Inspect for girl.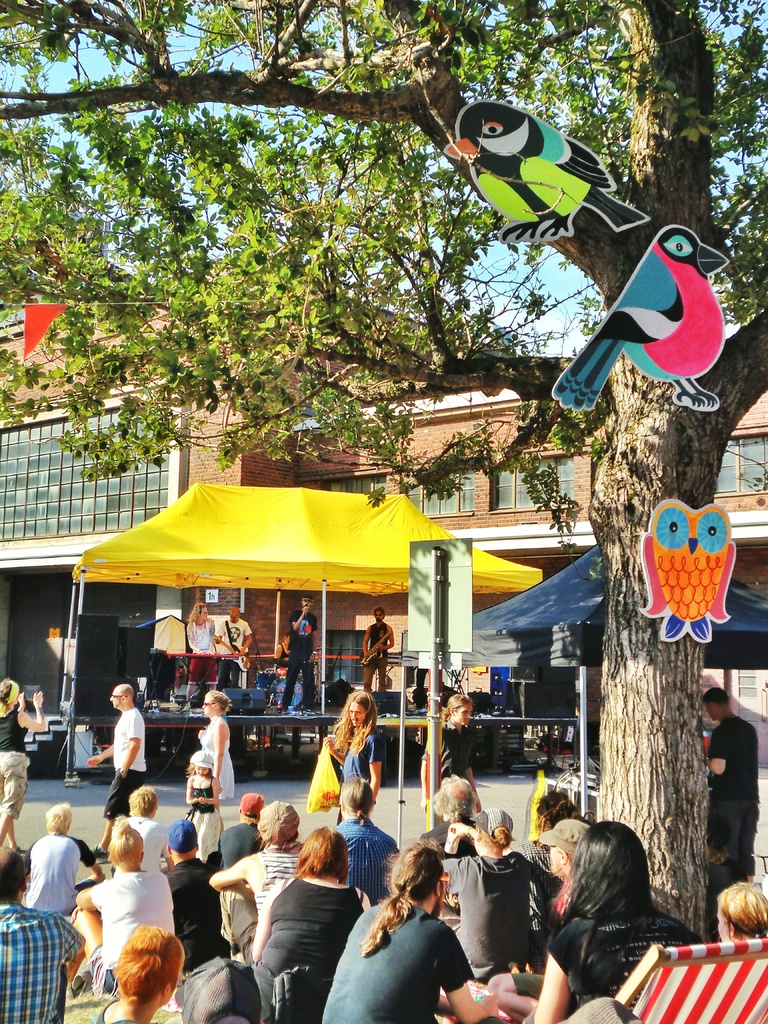
Inspection: bbox(324, 685, 383, 833).
